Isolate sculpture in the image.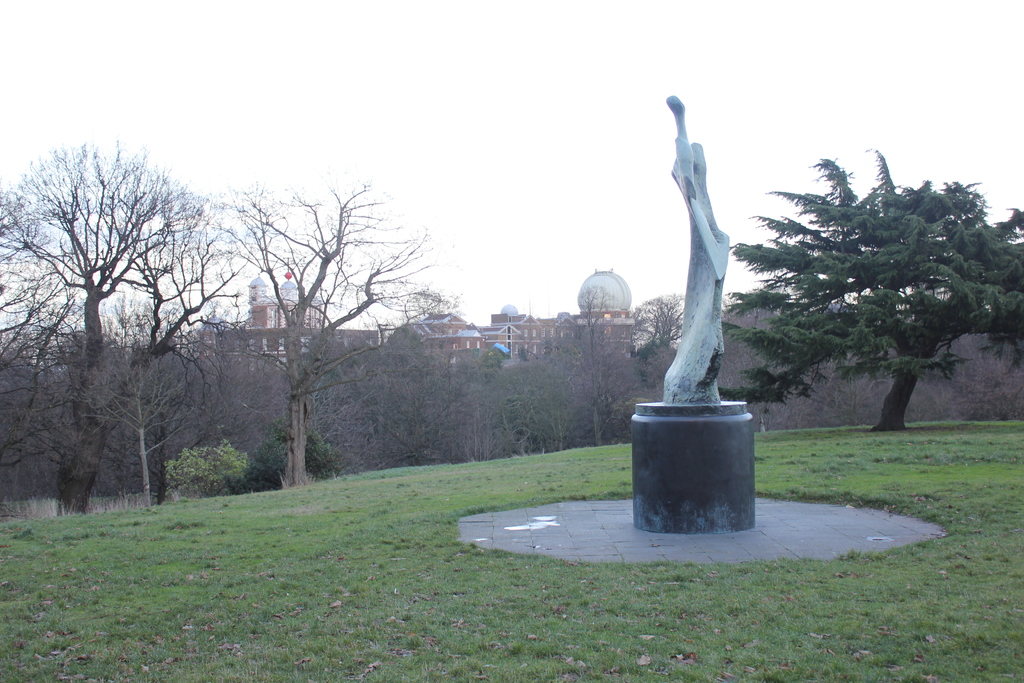
Isolated region: [661, 106, 753, 444].
